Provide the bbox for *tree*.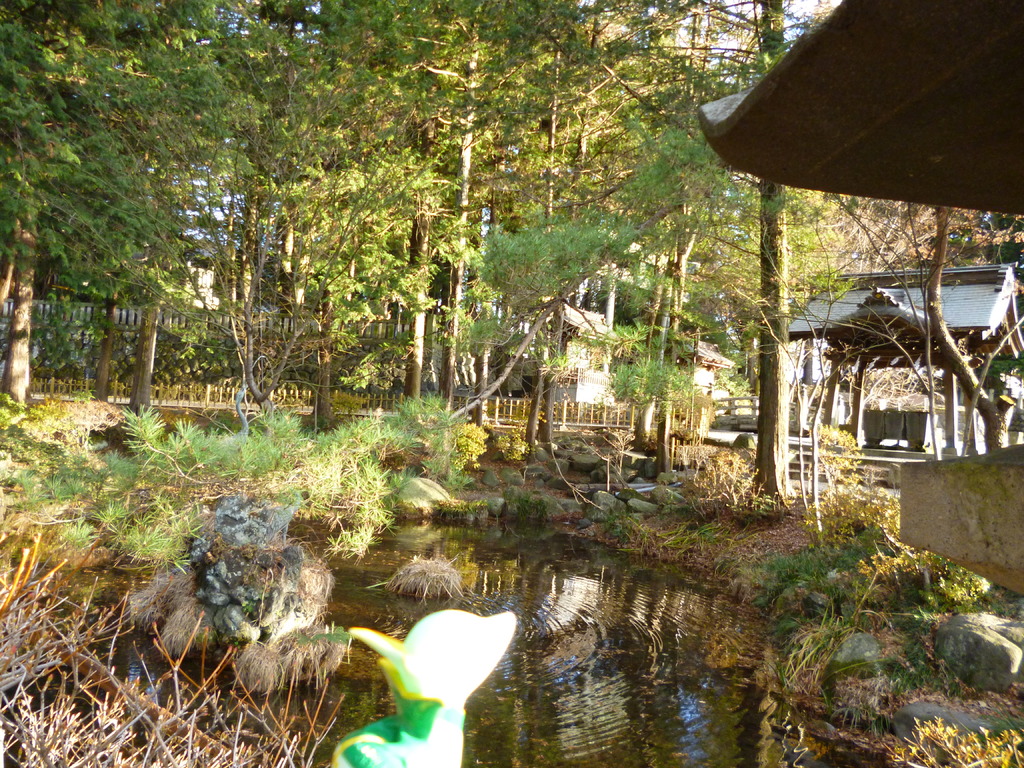
x1=108, y1=0, x2=293, y2=454.
